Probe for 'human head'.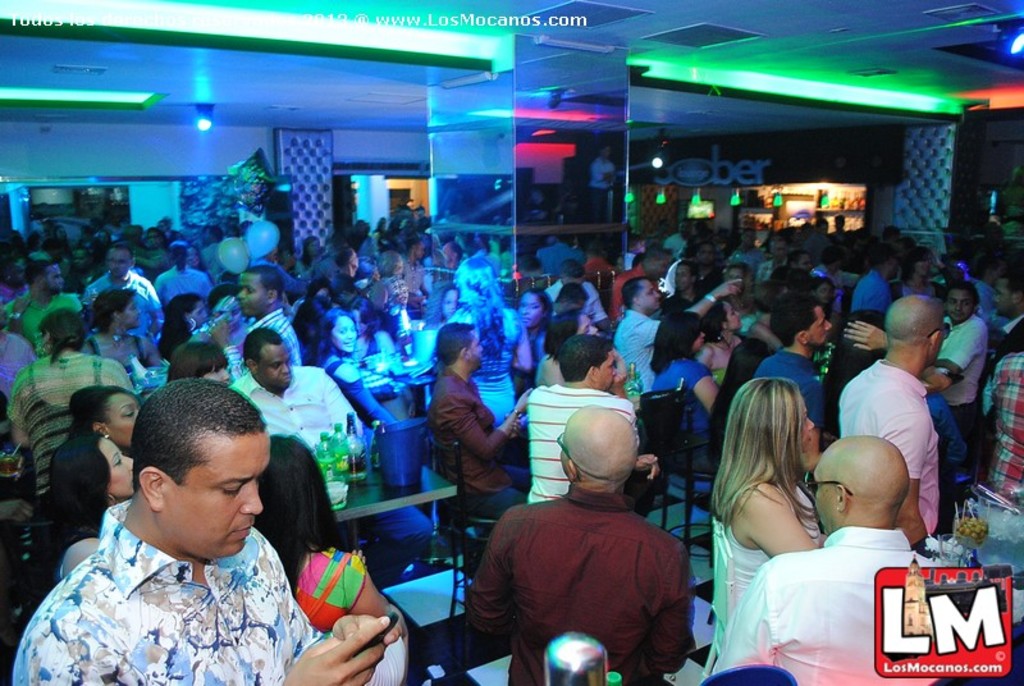
Probe result: (left=522, top=288, right=549, bottom=330).
